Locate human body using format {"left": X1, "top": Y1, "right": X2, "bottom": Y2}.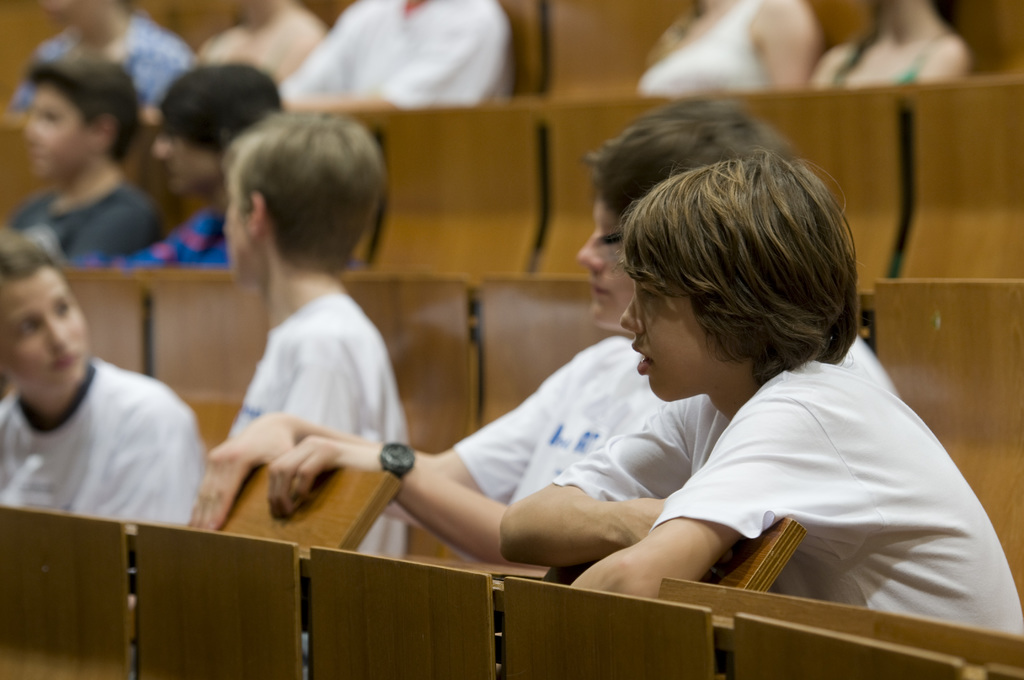
{"left": 500, "top": 354, "right": 1023, "bottom": 640}.
